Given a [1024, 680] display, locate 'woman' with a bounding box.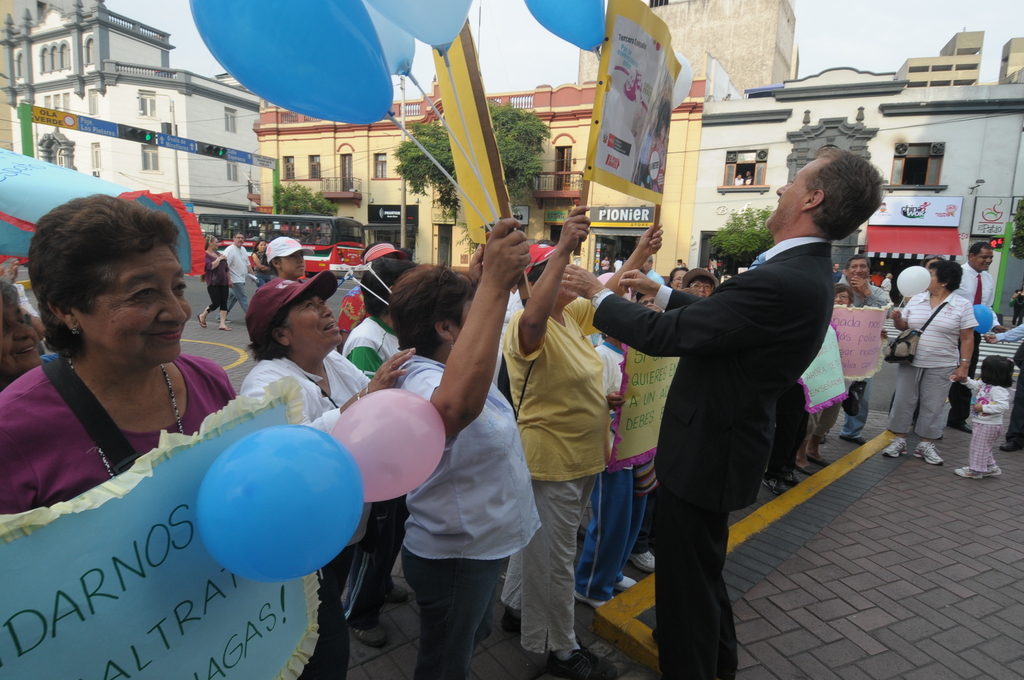
Located: rect(241, 266, 419, 679).
